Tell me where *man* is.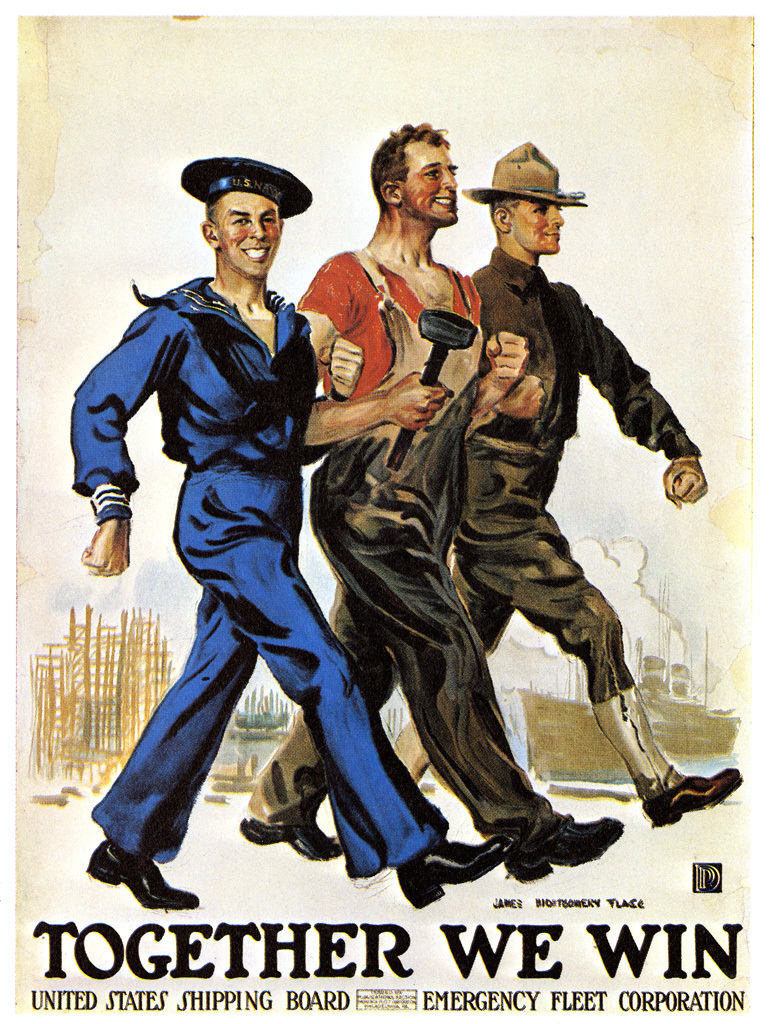
*man* is at 394:142:747:822.
